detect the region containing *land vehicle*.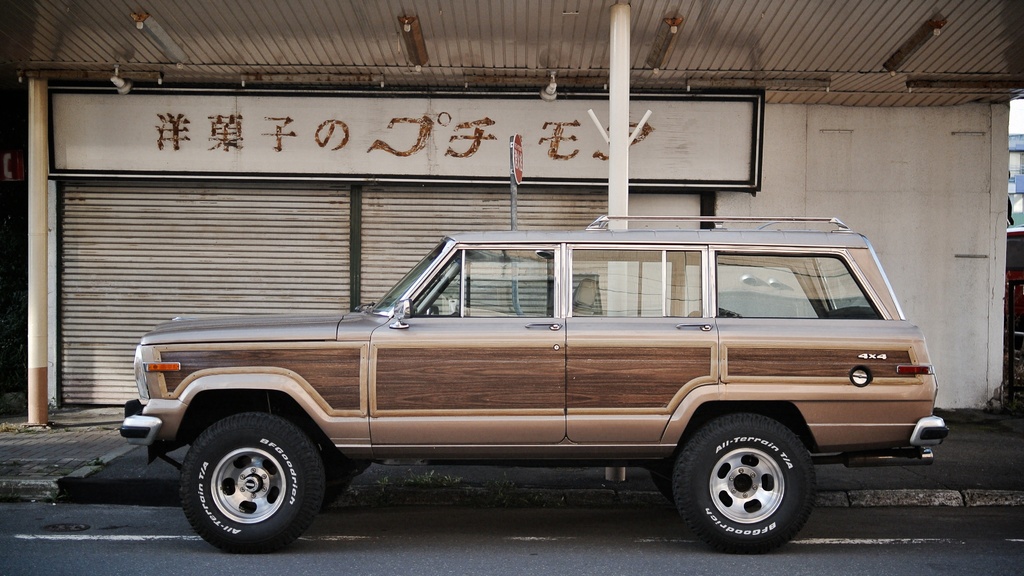
region(122, 200, 972, 542).
